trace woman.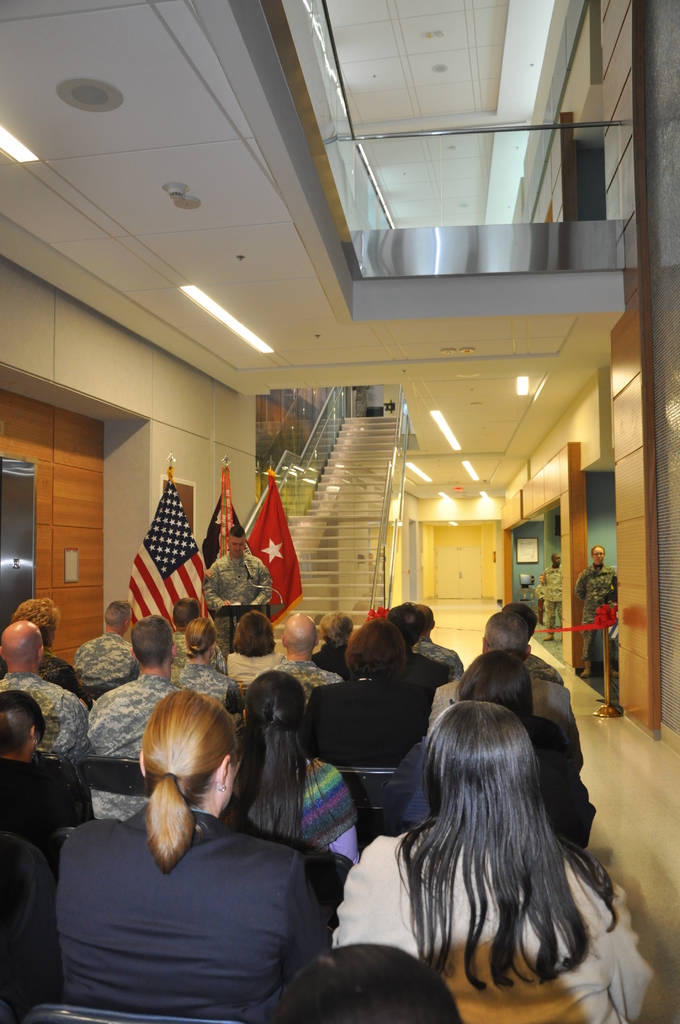
Traced to x1=305 y1=621 x2=430 y2=774.
